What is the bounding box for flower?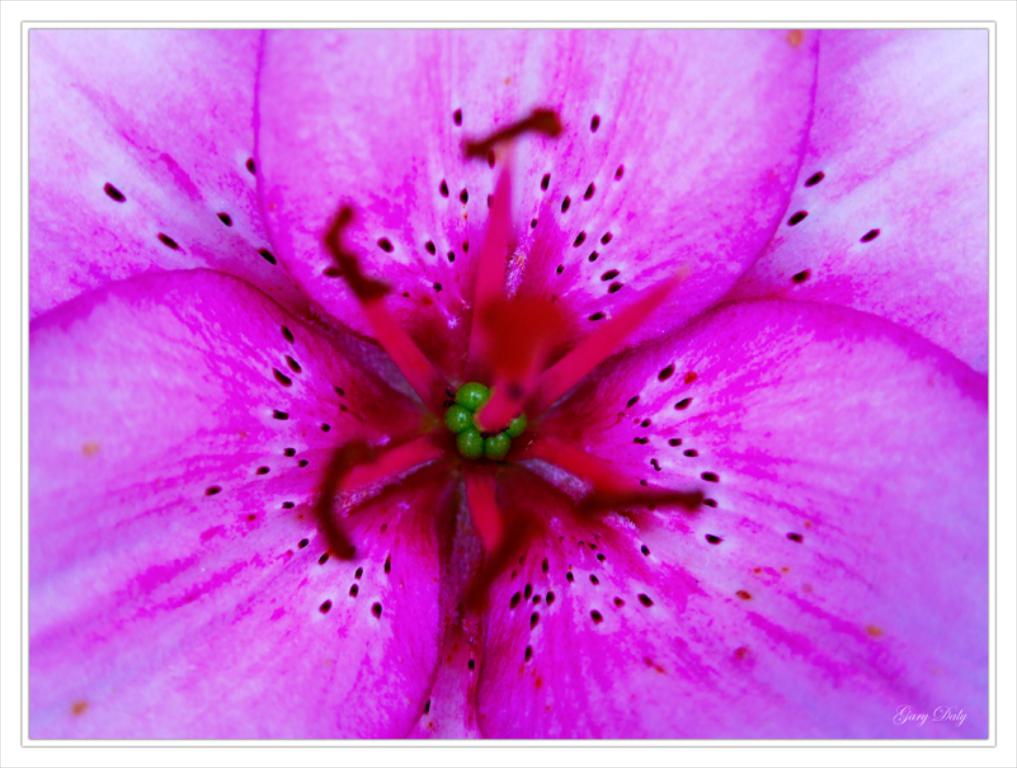
(left=20, top=37, right=998, bottom=745).
